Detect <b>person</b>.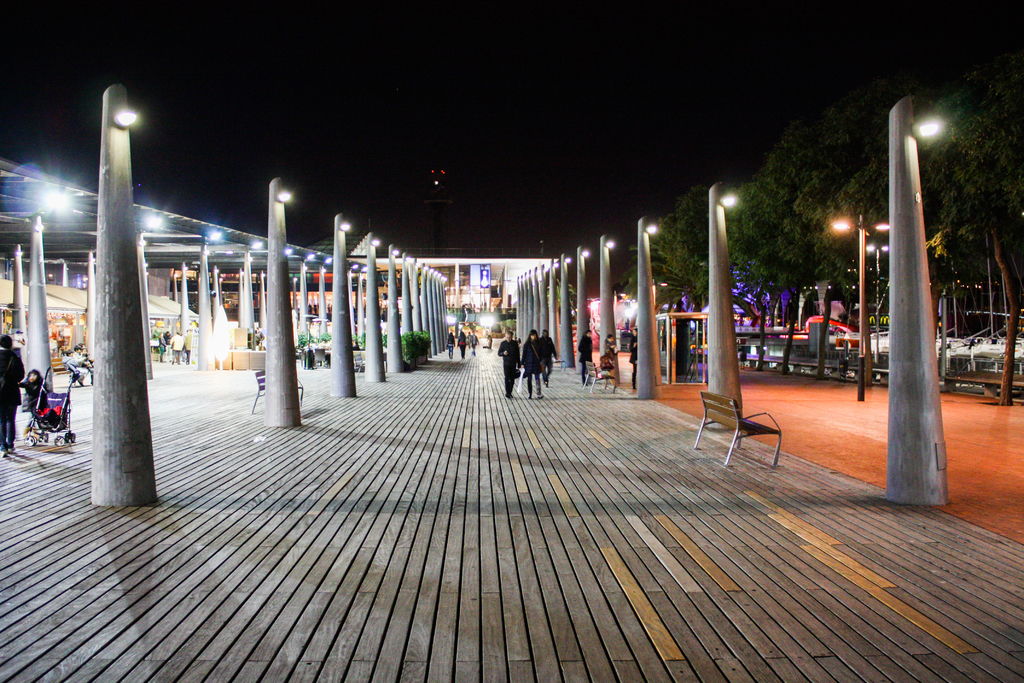
Detected at {"left": 446, "top": 329, "right": 454, "bottom": 360}.
